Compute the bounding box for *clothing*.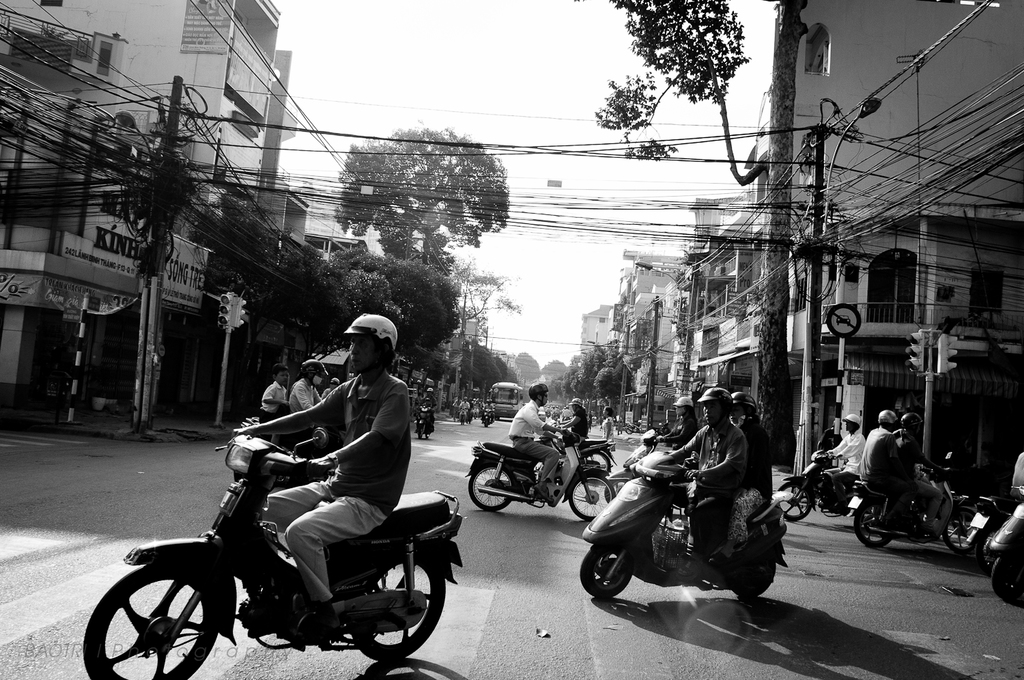
<box>668,417,753,559</box>.
